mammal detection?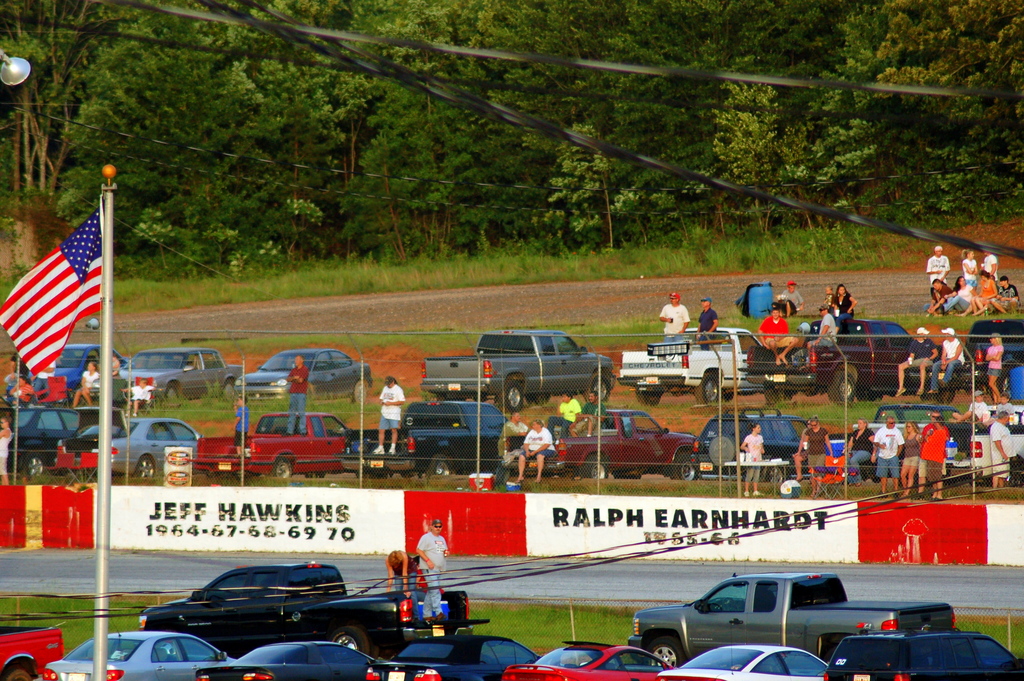
(414, 520, 450, 618)
